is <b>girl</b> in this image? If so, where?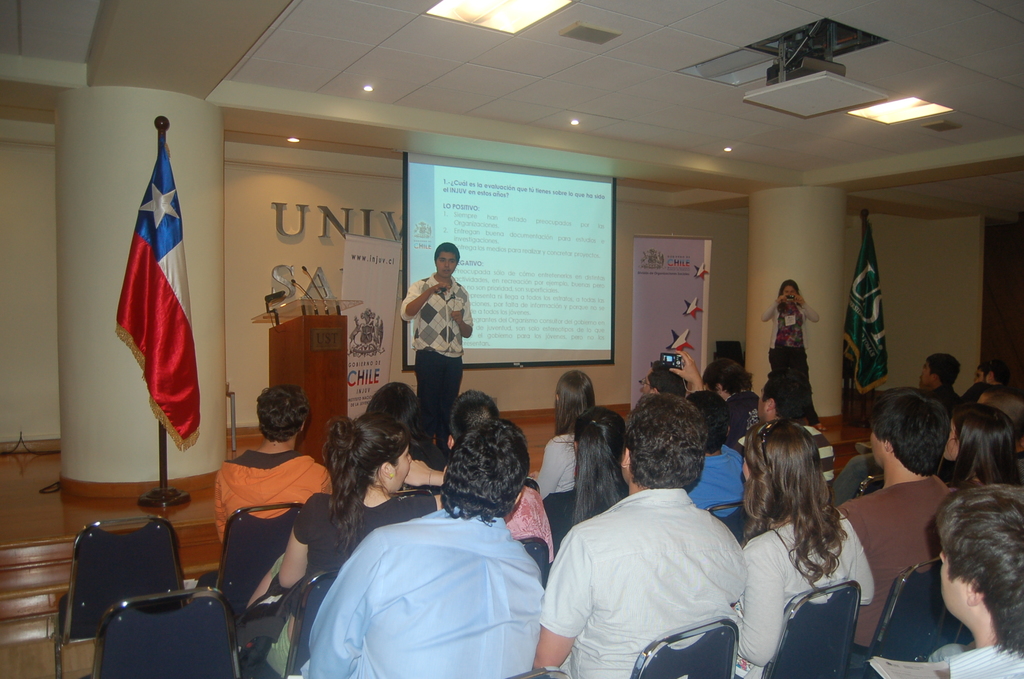
Yes, at box(742, 417, 872, 677).
